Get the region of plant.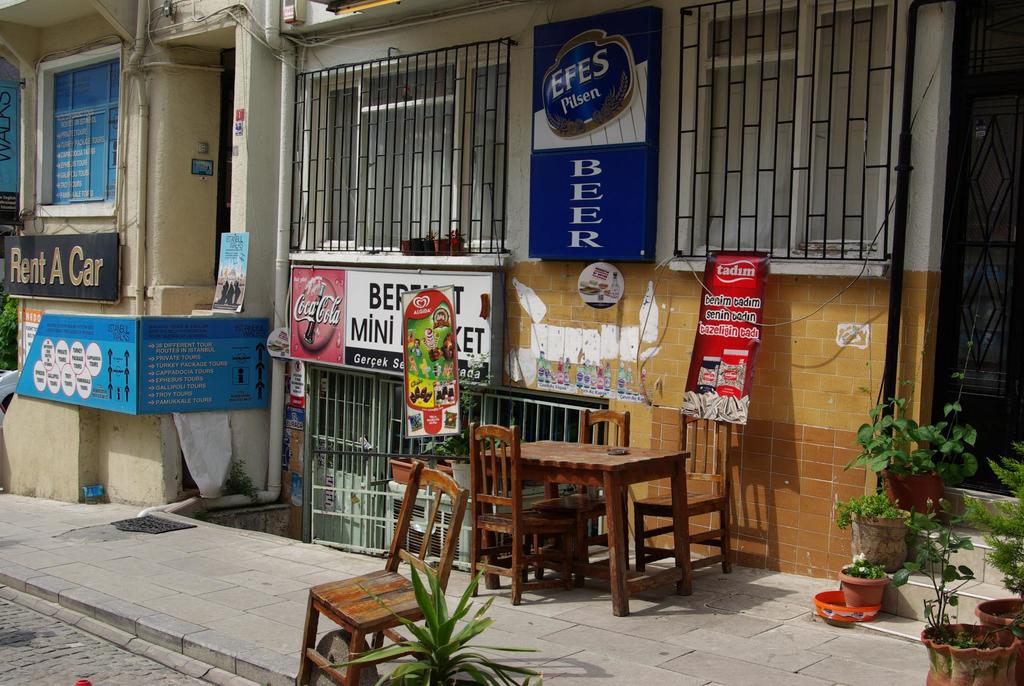
(417,347,516,468).
